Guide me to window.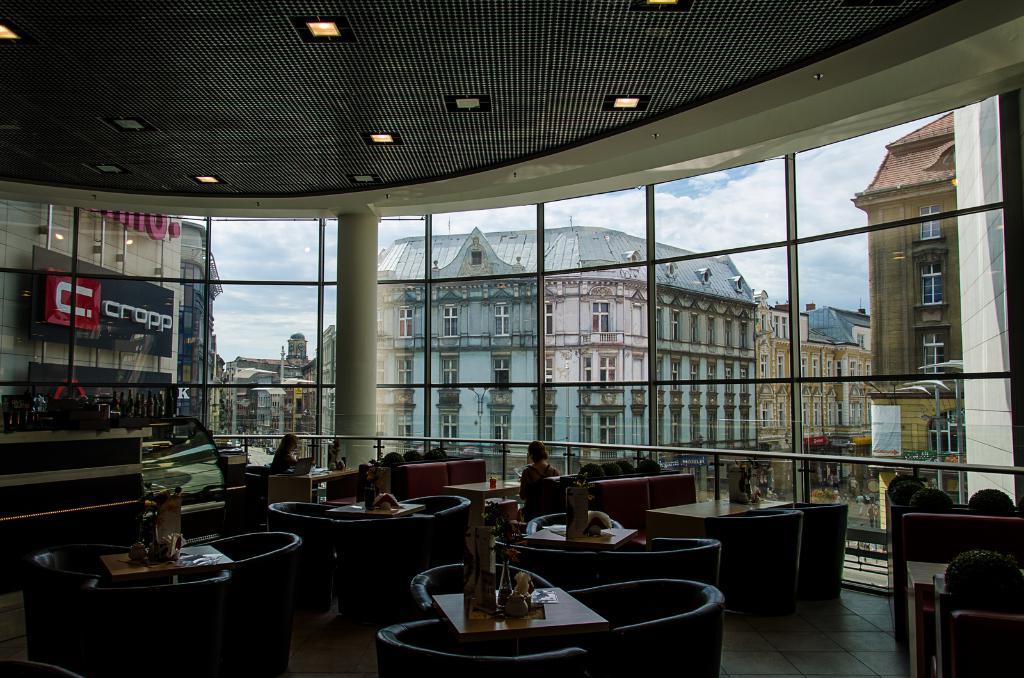
Guidance: <bbox>579, 346, 616, 388</bbox>.
